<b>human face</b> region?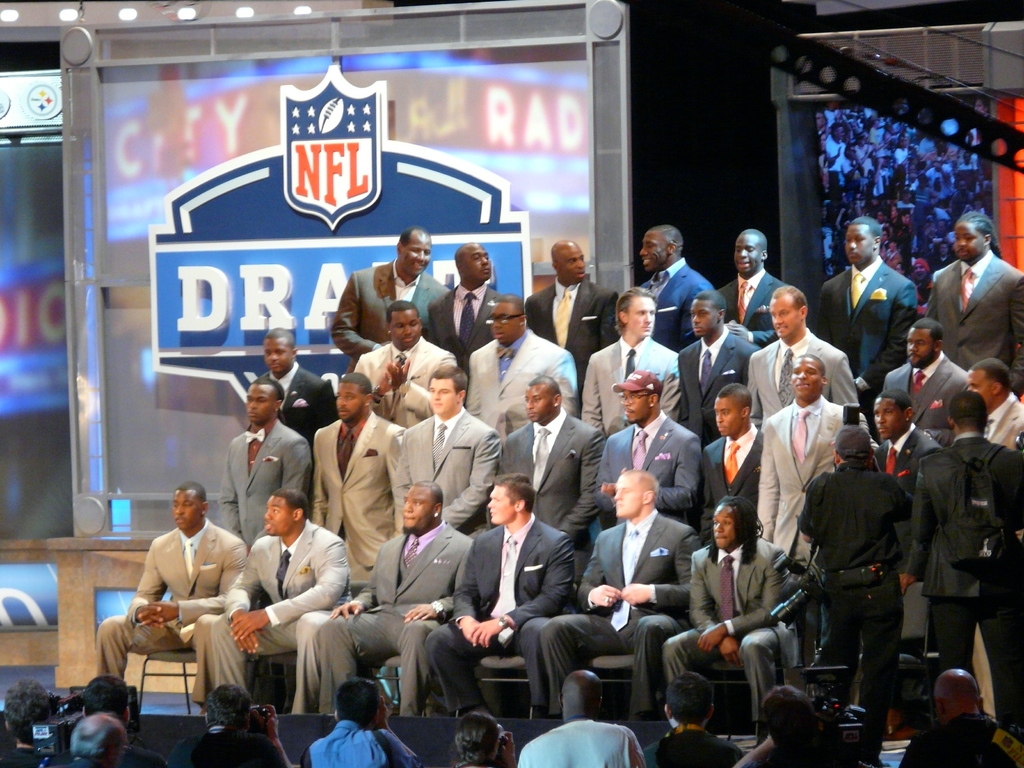
bbox=(246, 385, 282, 422)
